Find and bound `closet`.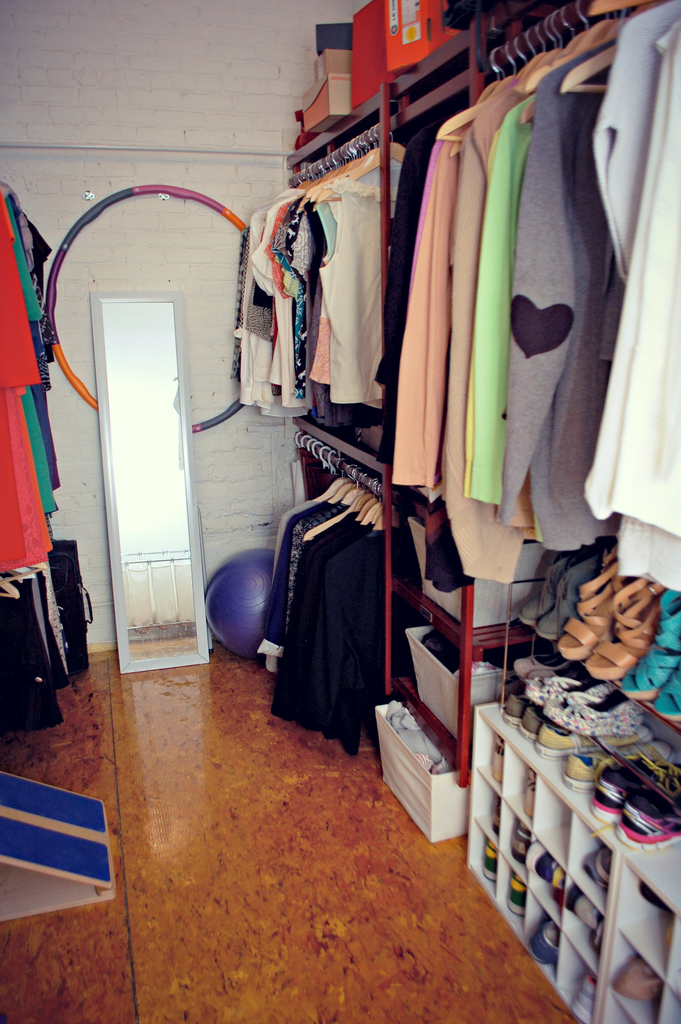
Bound: {"x1": 0, "y1": 181, "x2": 63, "y2": 746}.
